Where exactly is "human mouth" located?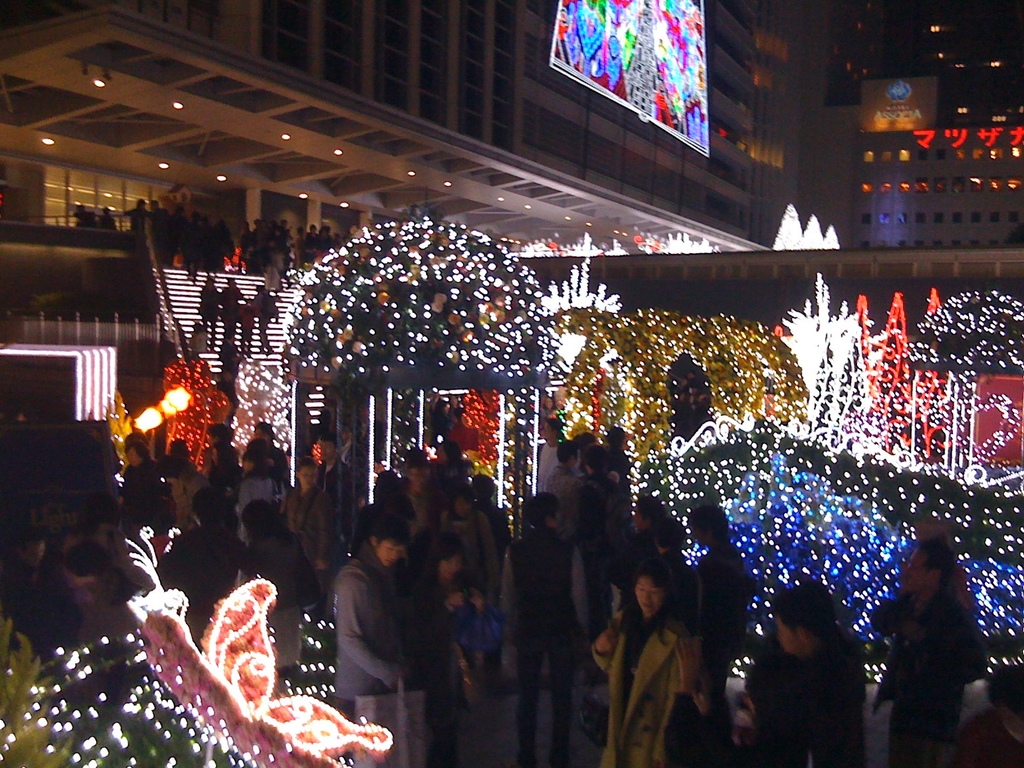
Its bounding box is (641, 603, 652, 607).
